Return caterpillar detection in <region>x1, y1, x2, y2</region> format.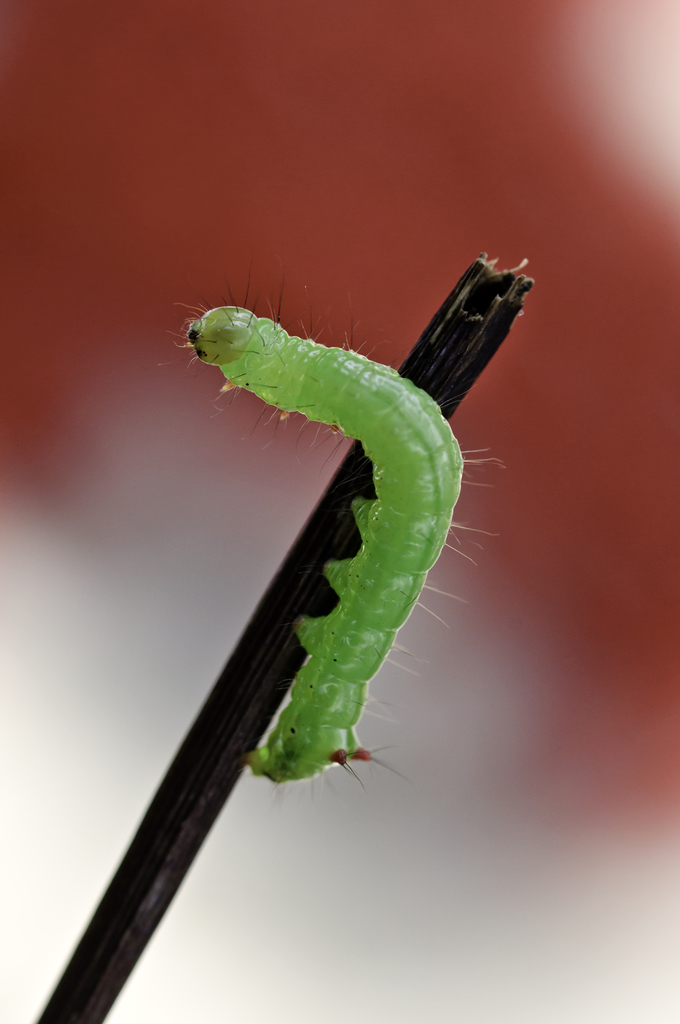
<region>193, 295, 505, 817</region>.
